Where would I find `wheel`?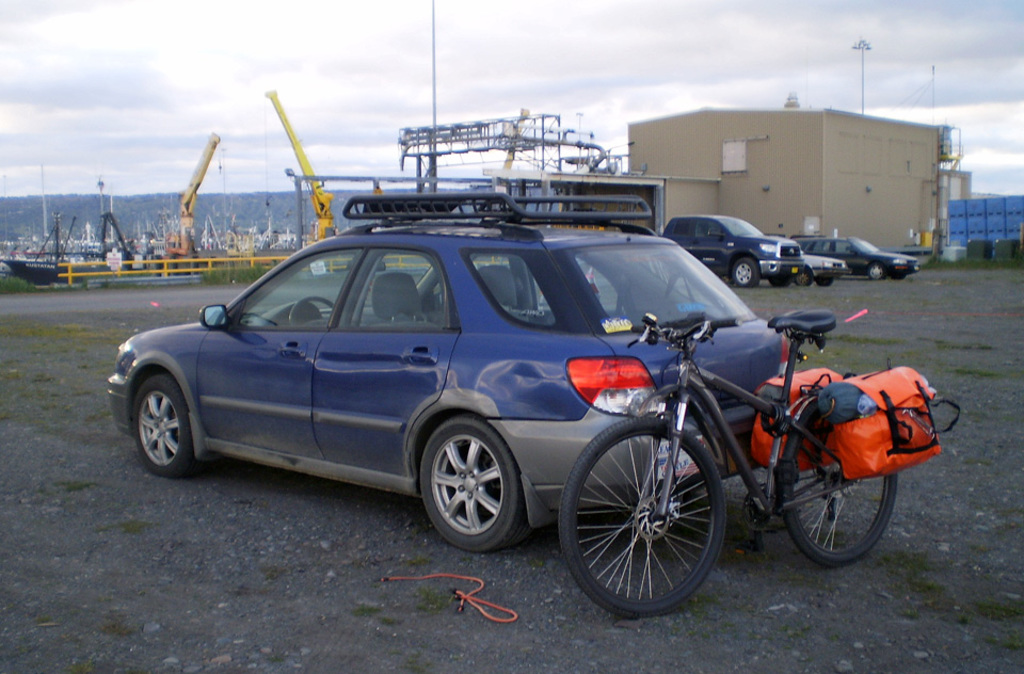
At {"left": 732, "top": 257, "right": 757, "bottom": 288}.
